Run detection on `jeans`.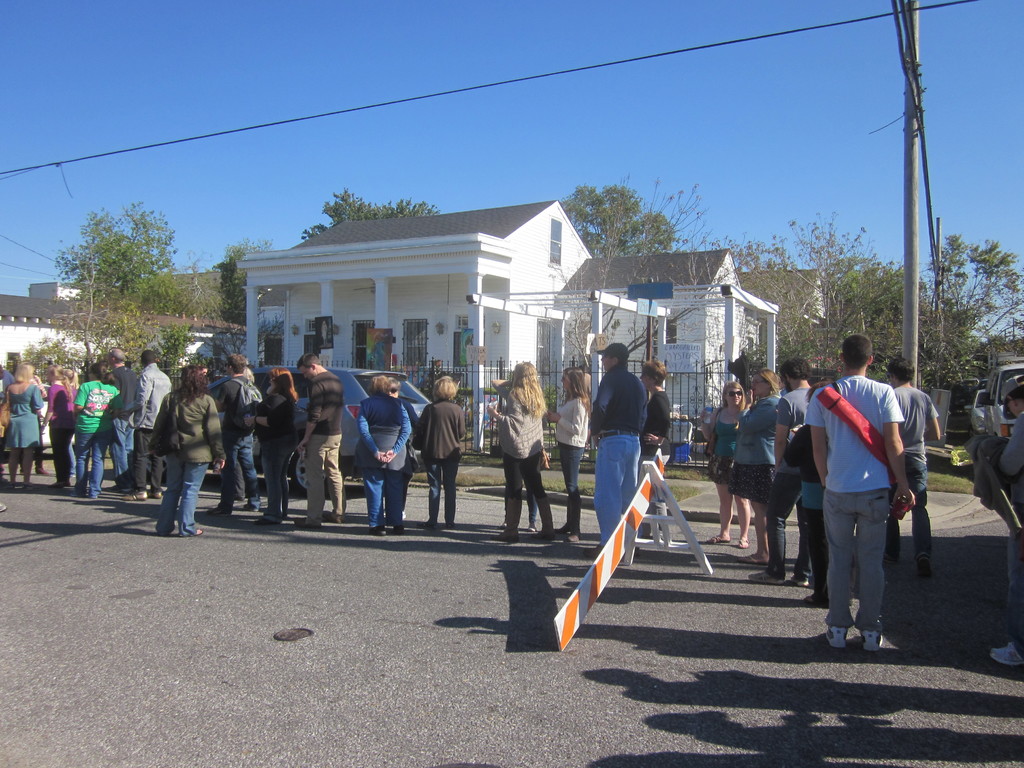
Result: 74,430,104,496.
